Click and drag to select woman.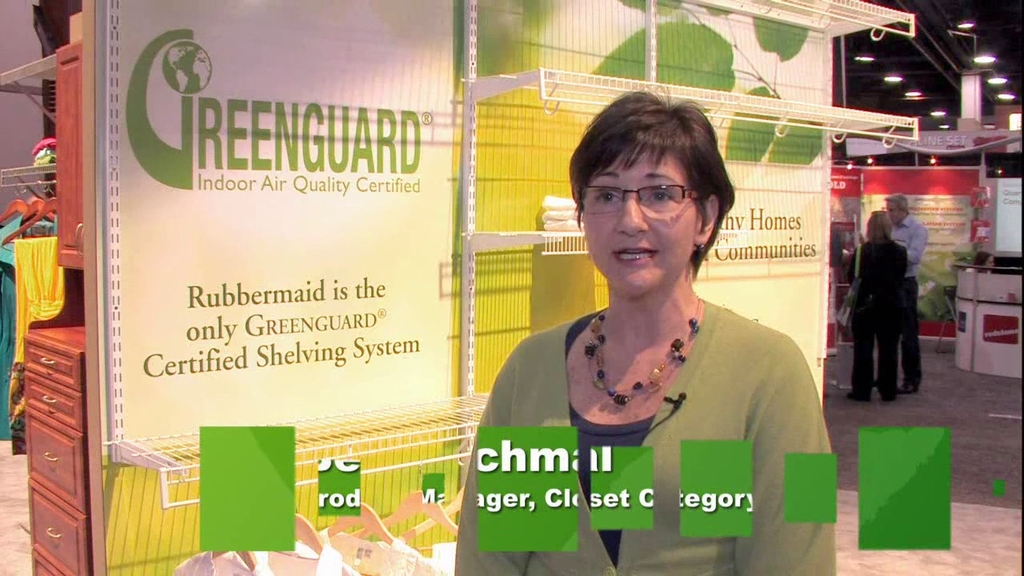
Selection: bbox(473, 103, 834, 550).
